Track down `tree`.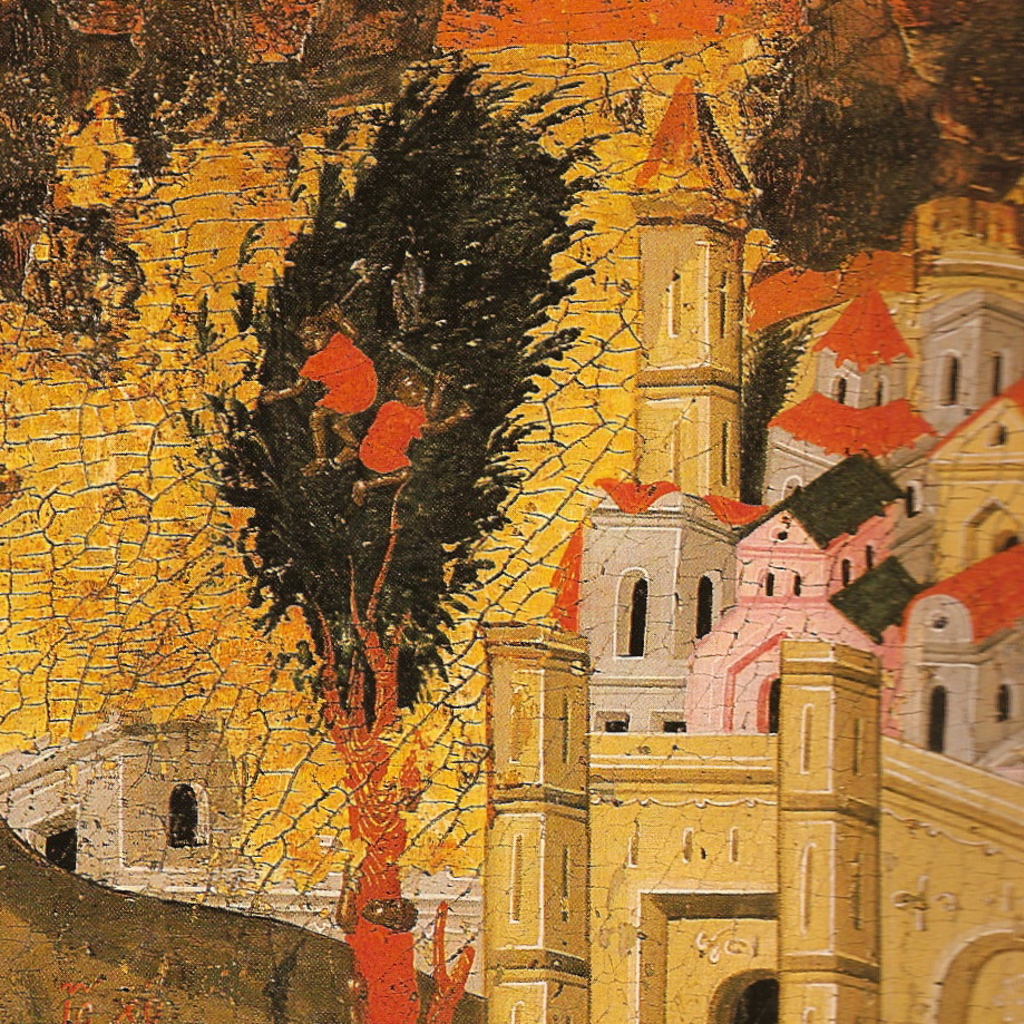
Tracked to x1=188 y1=155 x2=566 y2=919.
